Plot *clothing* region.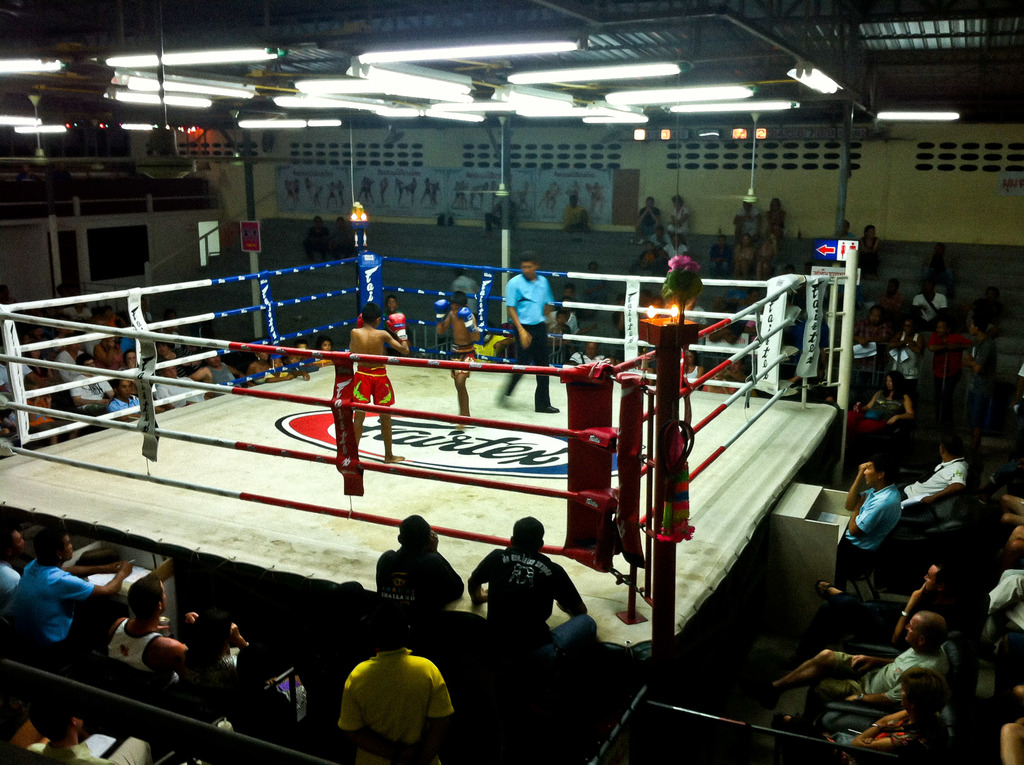
Plotted at [left=563, top=202, right=593, bottom=237].
